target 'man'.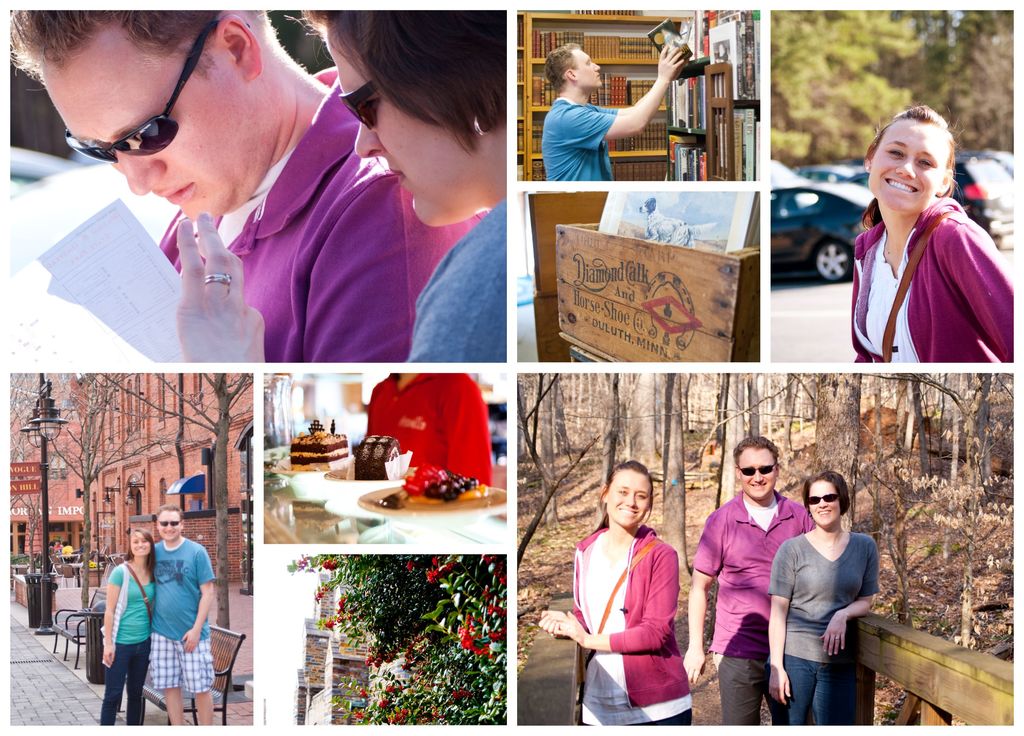
Target region: crop(151, 502, 218, 724).
